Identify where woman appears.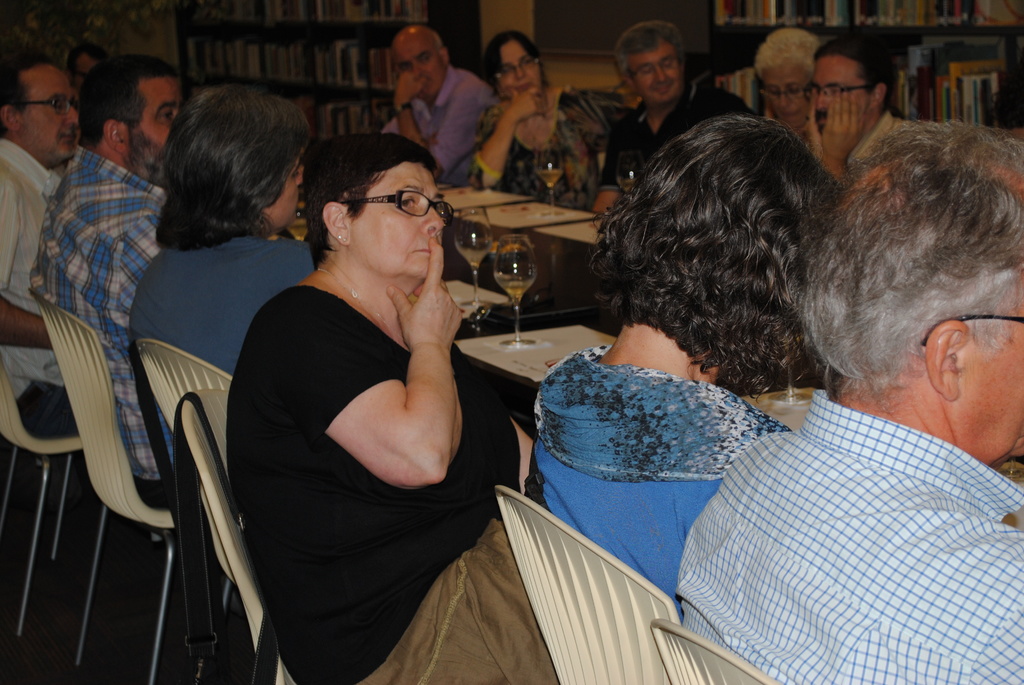
Appears at BBox(125, 81, 333, 513).
